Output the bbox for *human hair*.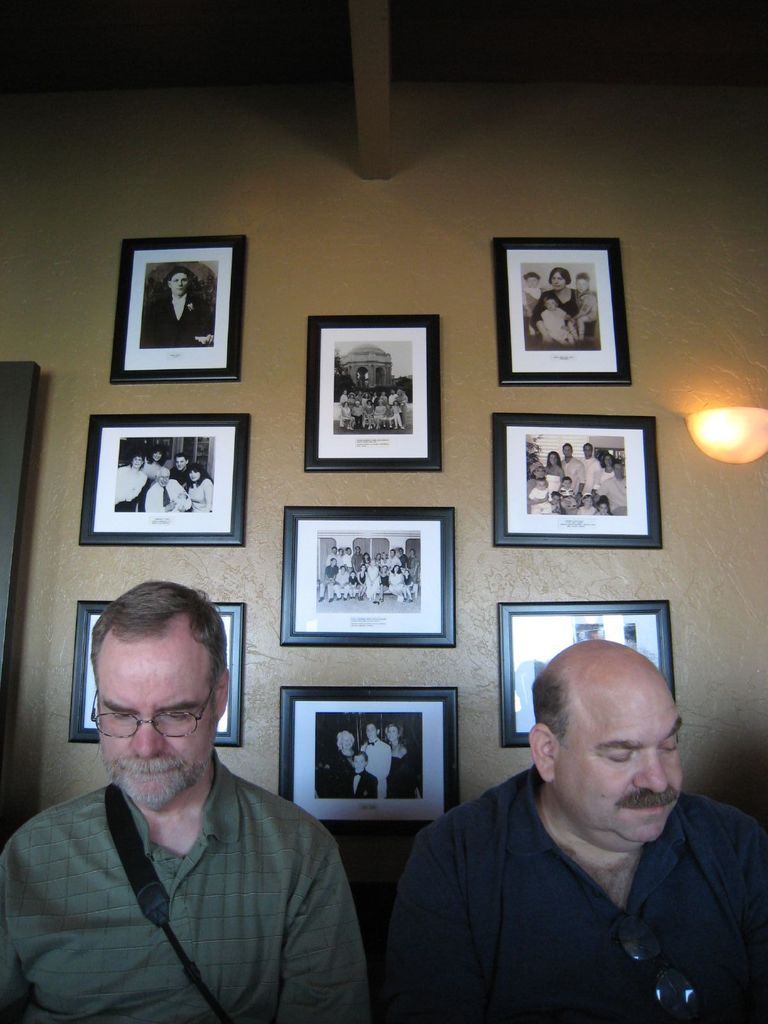
<box>95,594,223,724</box>.
